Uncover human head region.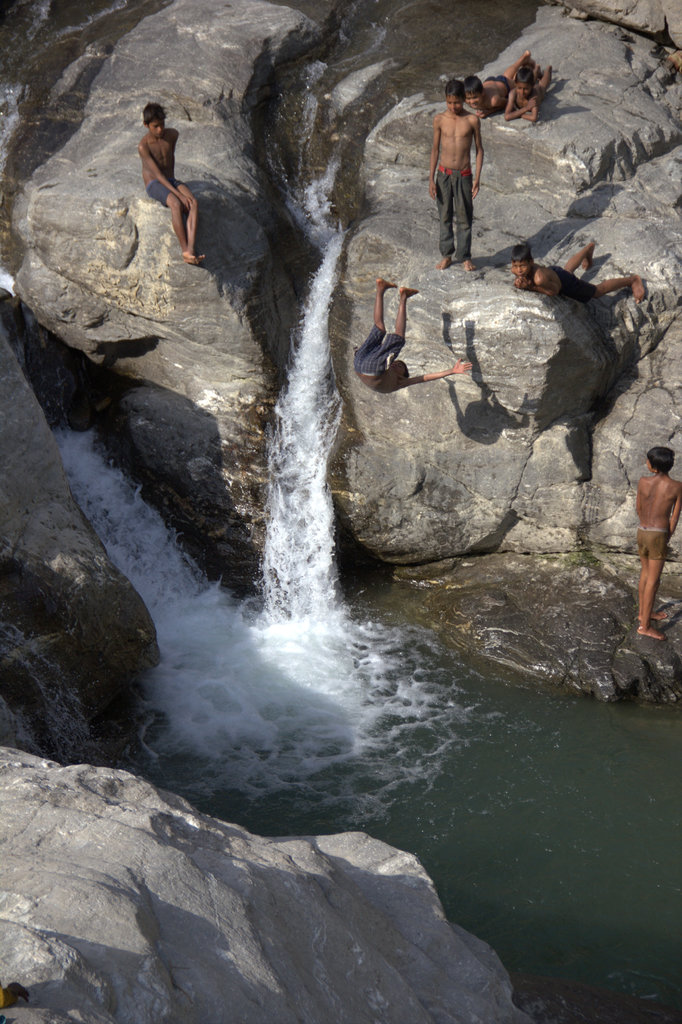
Uncovered: crop(142, 106, 165, 135).
